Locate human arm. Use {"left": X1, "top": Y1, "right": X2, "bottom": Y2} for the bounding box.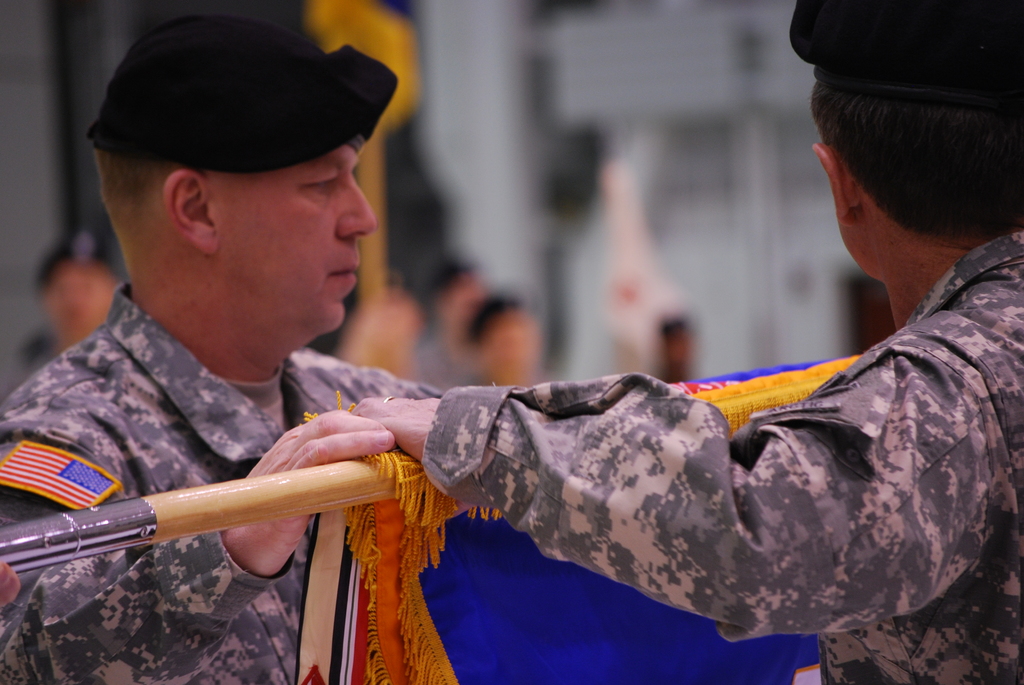
{"left": 0, "top": 408, "right": 399, "bottom": 684}.
